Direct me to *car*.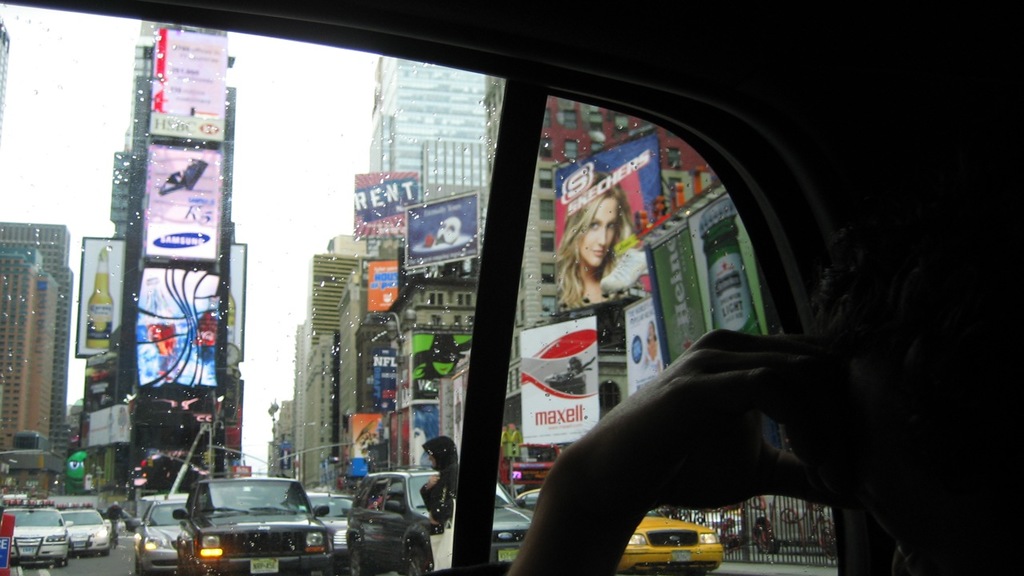
Direction: {"left": 1, "top": 502, "right": 74, "bottom": 567}.
